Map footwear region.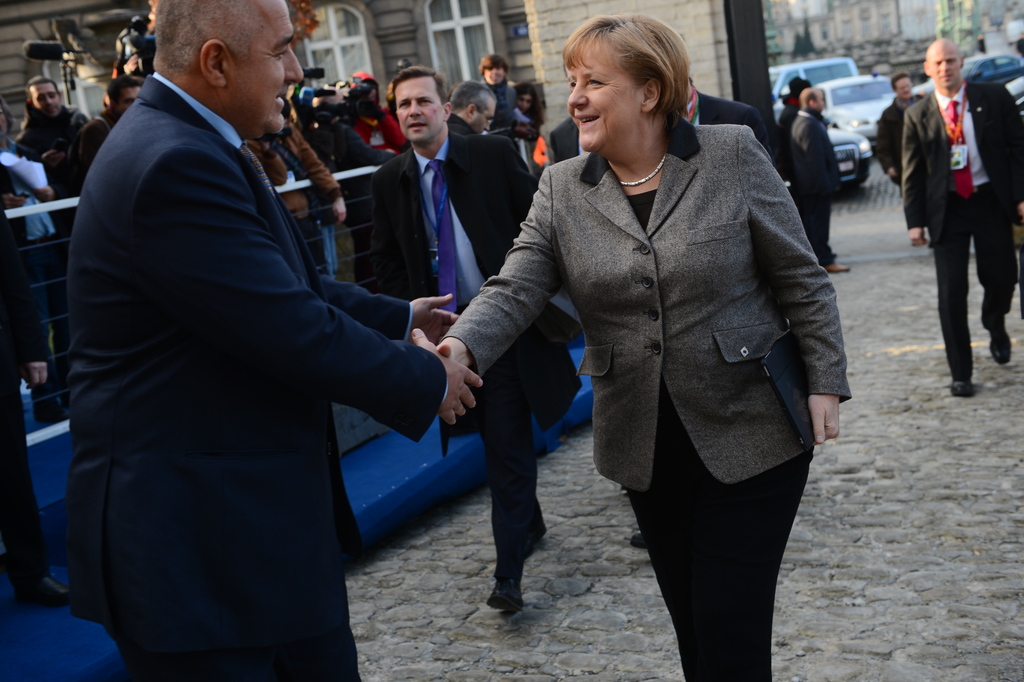
Mapped to locate(529, 515, 549, 556).
